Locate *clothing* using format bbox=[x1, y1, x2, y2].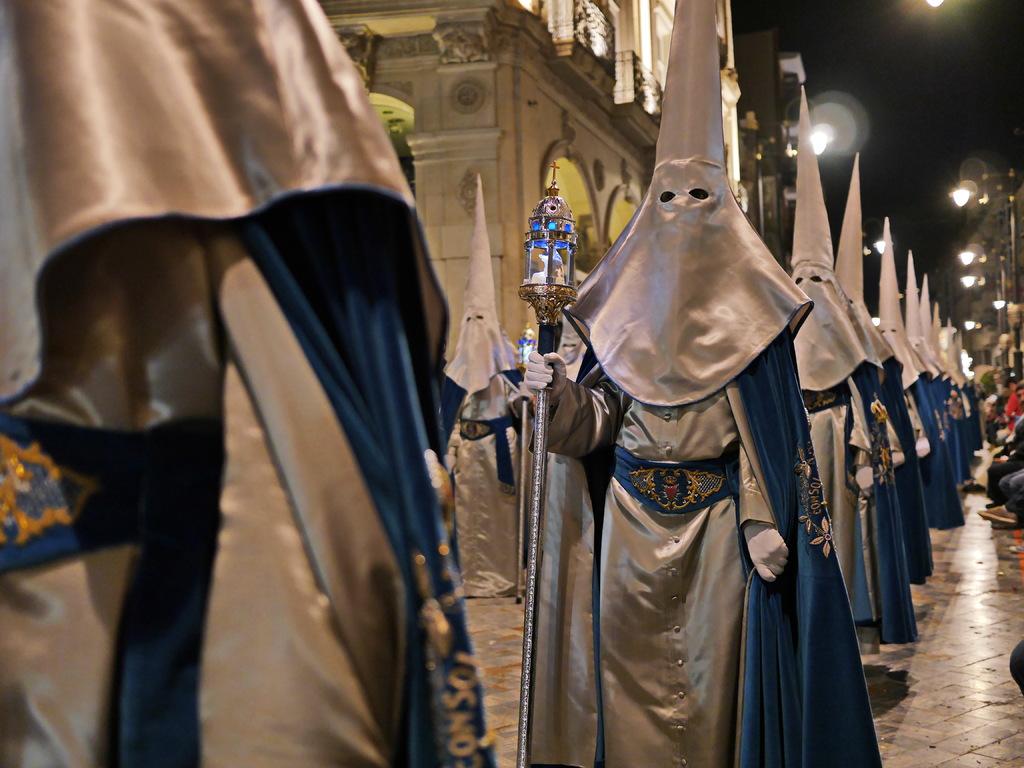
bbox=[521, 321, 874, 764].
